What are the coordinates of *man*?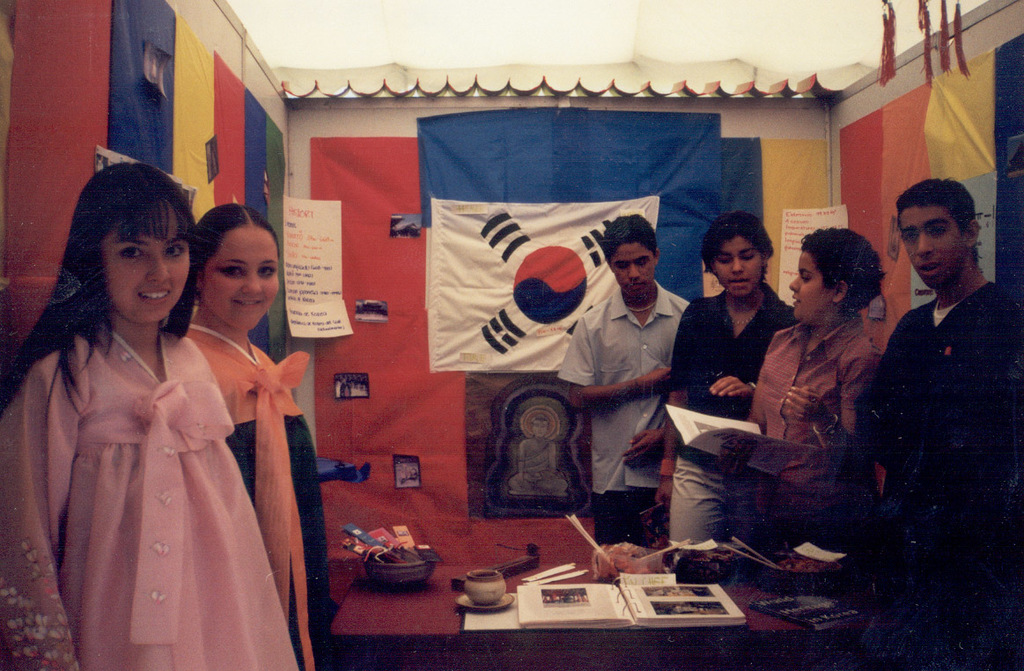
region(556, 212, 691, 548).
